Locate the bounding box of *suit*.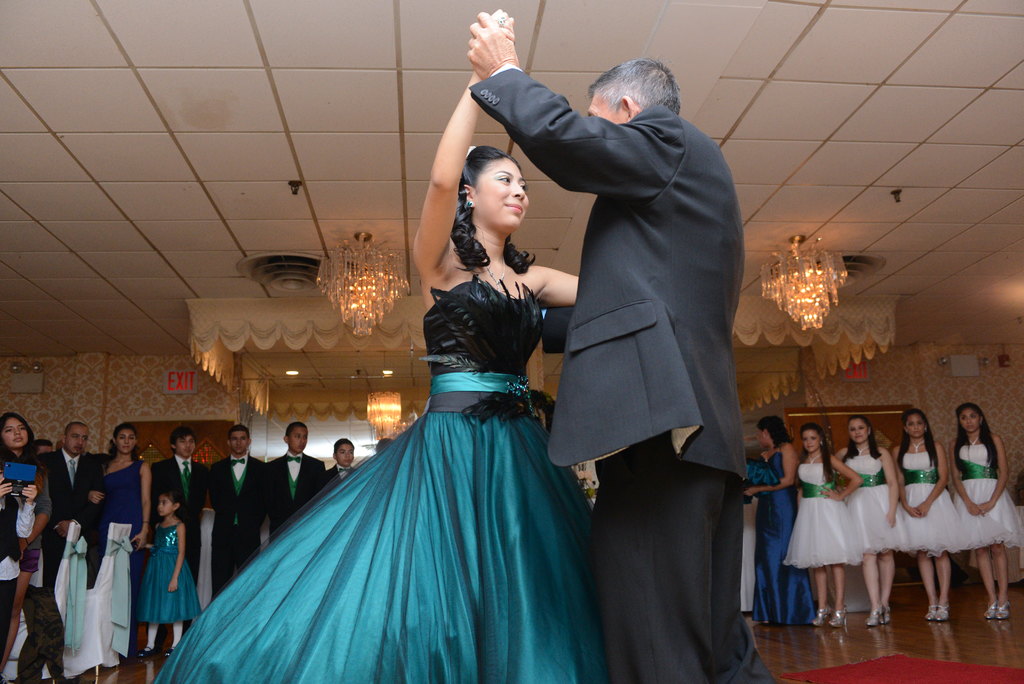
Bounding box: [left=518, top=19, right=753, bottom=581].
